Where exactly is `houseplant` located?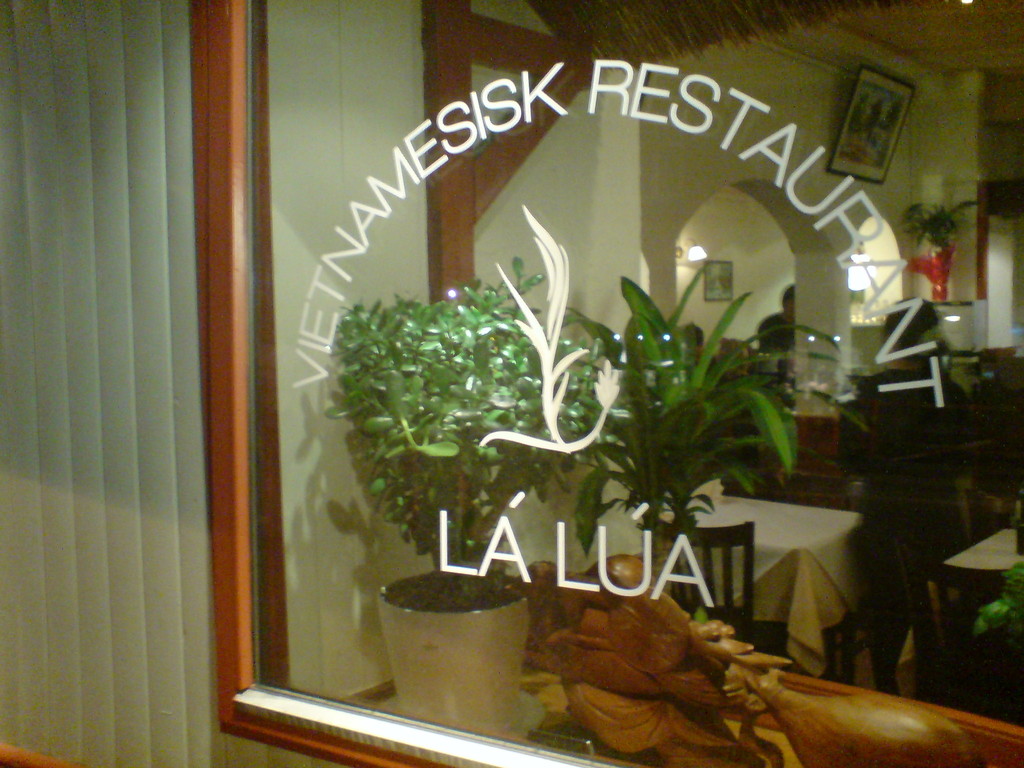
Its bounding box is l=315, t=253, r=610, b=732.
